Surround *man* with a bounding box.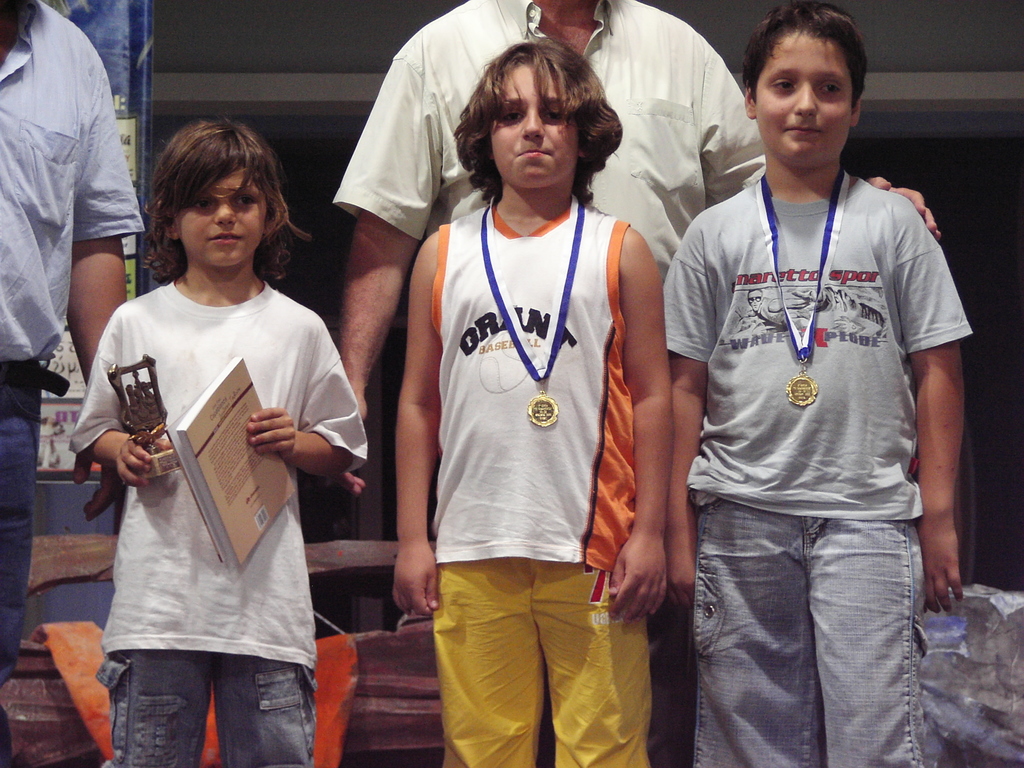
{"left": 0, "top": 0, "right": 146, "bottom": 767}.
